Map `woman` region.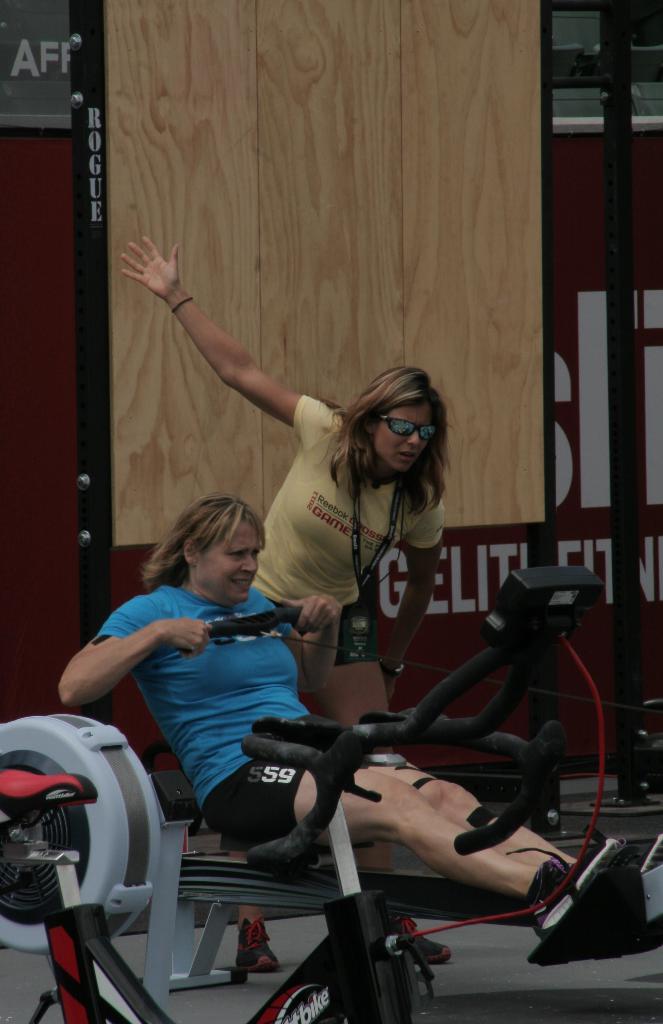
Mapped to box(51, 499, 635, 938).
